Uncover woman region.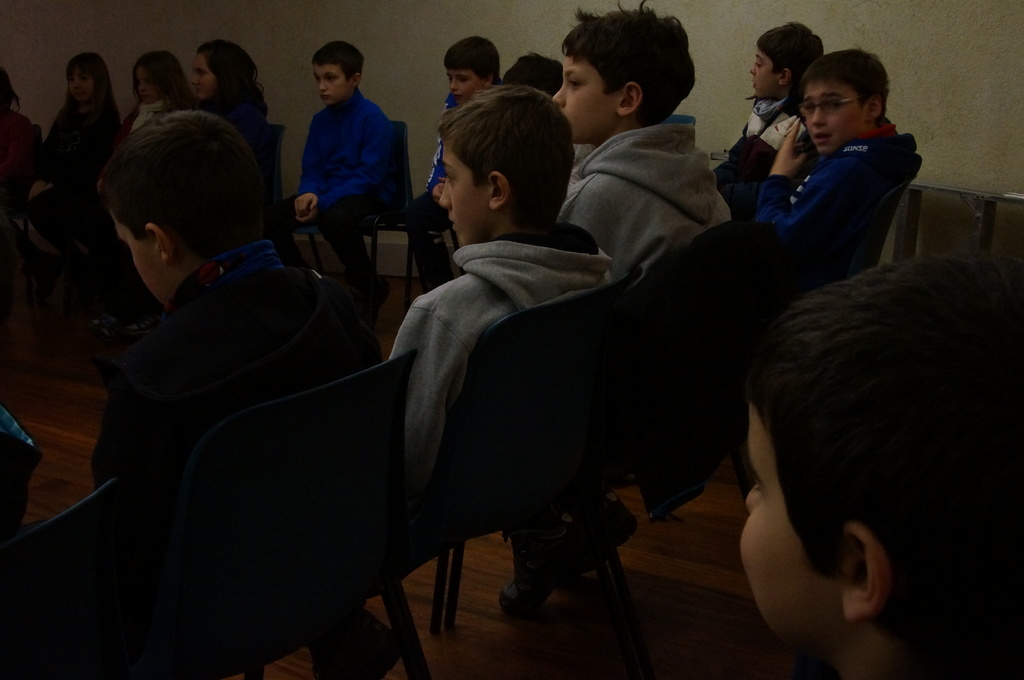
Uncovered: {"x1": 190, "y1": 35, "x2": 265, "y2": 199}.
